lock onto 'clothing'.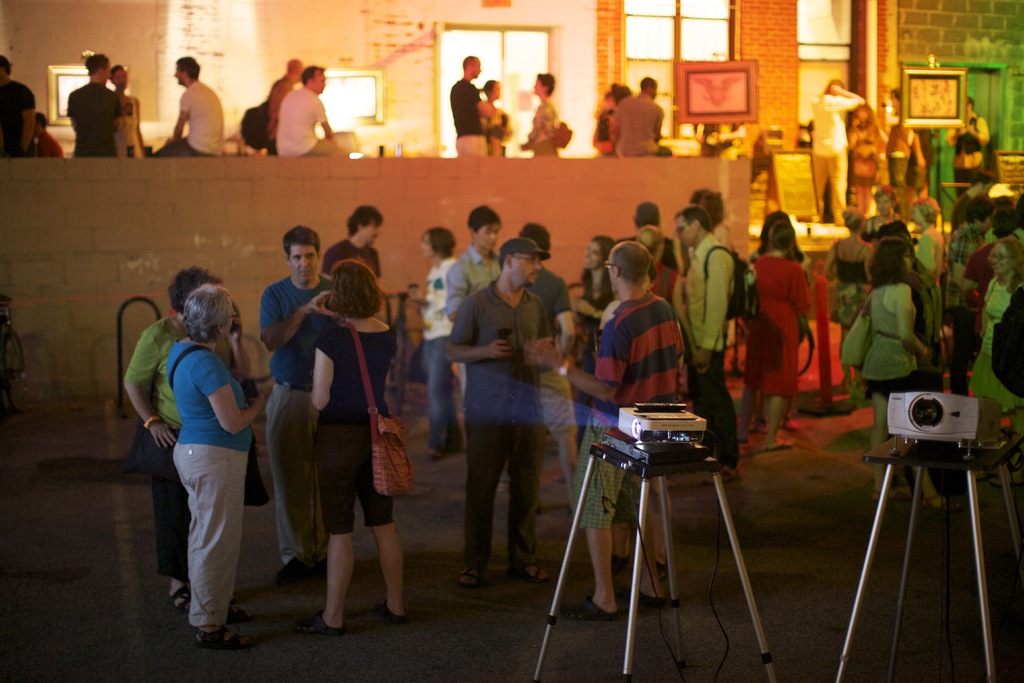
Locked: rect(0, 81, 34, 158).
